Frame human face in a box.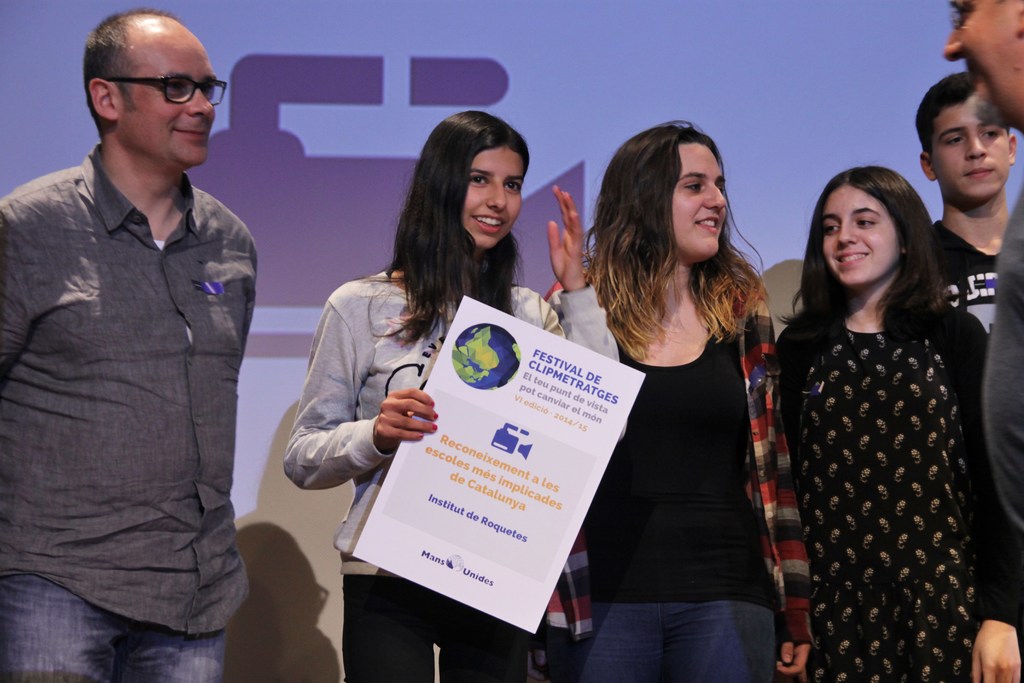
941:0:1023:122.
